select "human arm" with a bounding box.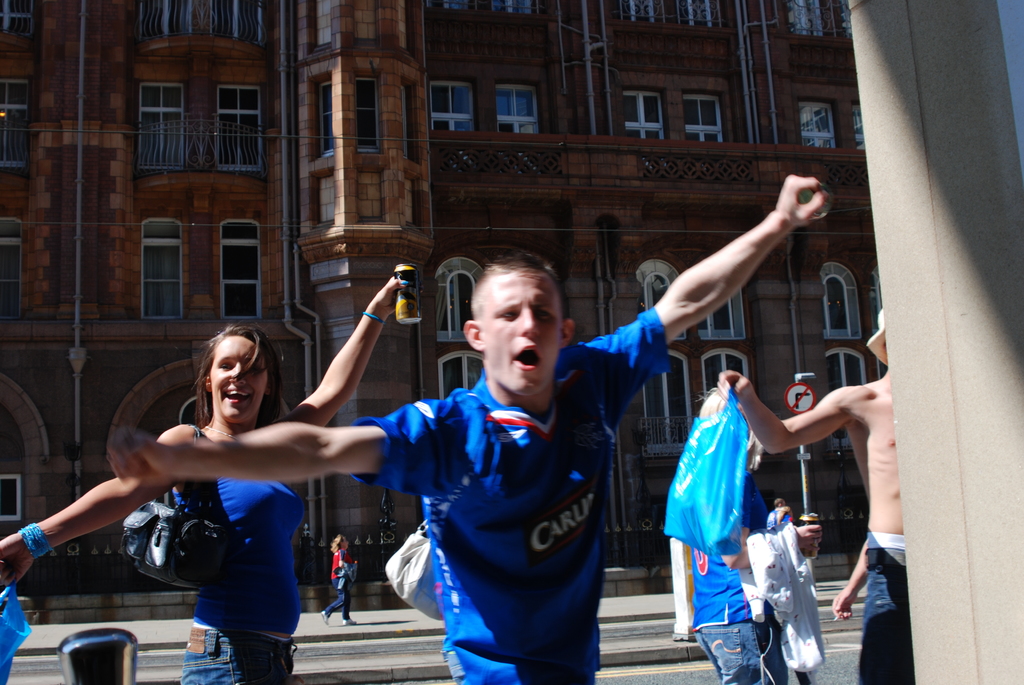
l=284, t=269, r=426, b=428.
